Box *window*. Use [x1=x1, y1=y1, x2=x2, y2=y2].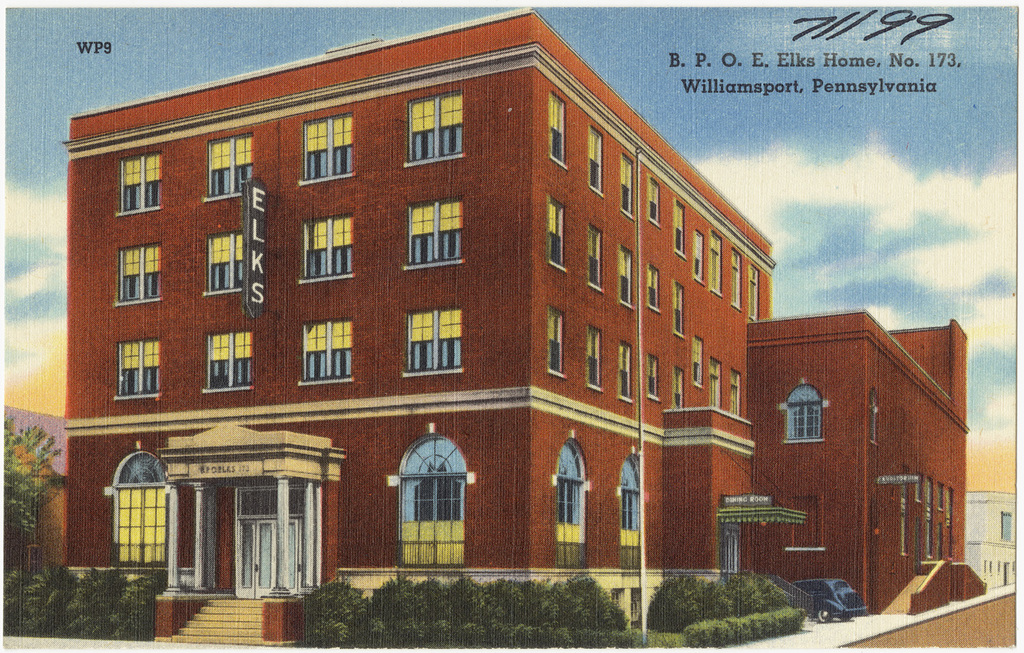
[x1=644, y1=352, x2=659, y2=398].
